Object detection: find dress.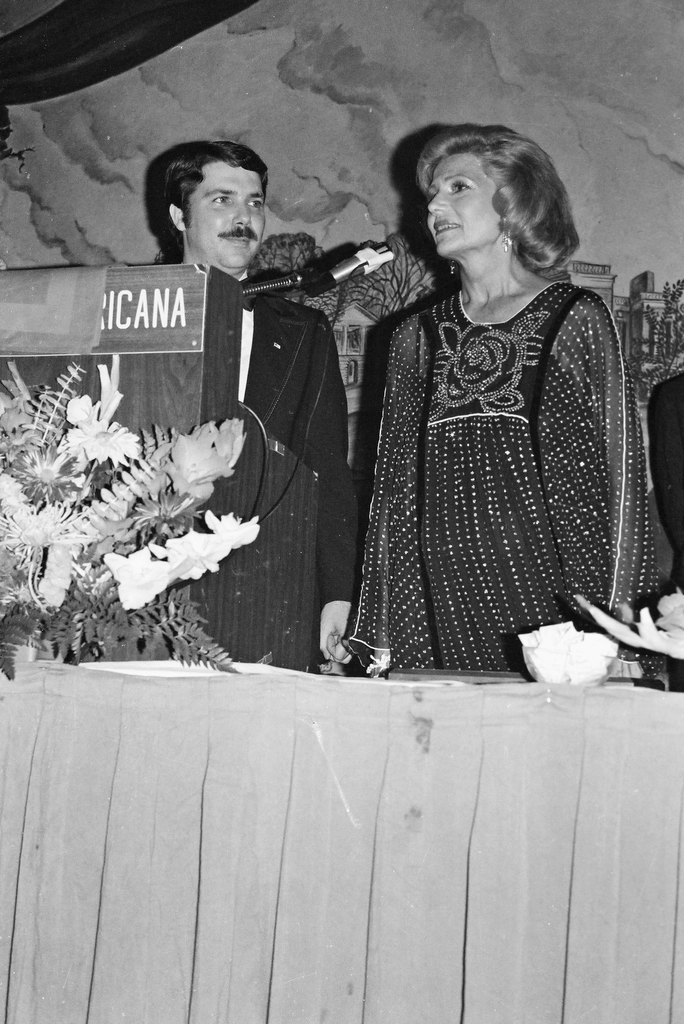
box=[345, 278, 655, 671].
